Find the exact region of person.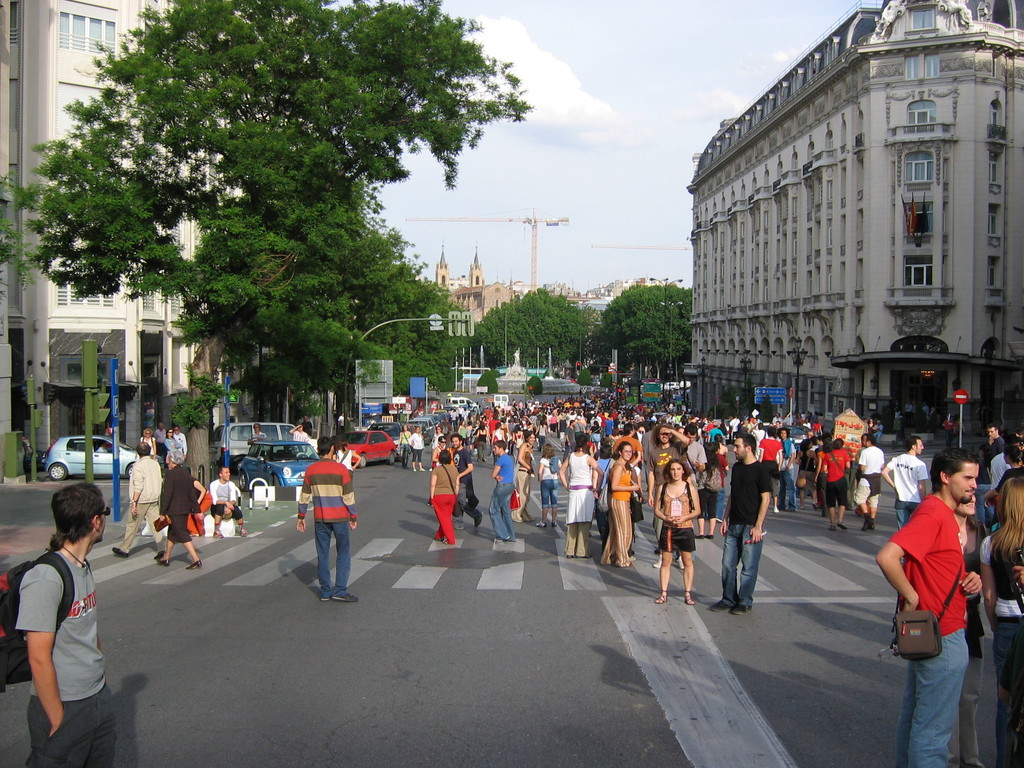
Exact region: 116,438,159,549.
